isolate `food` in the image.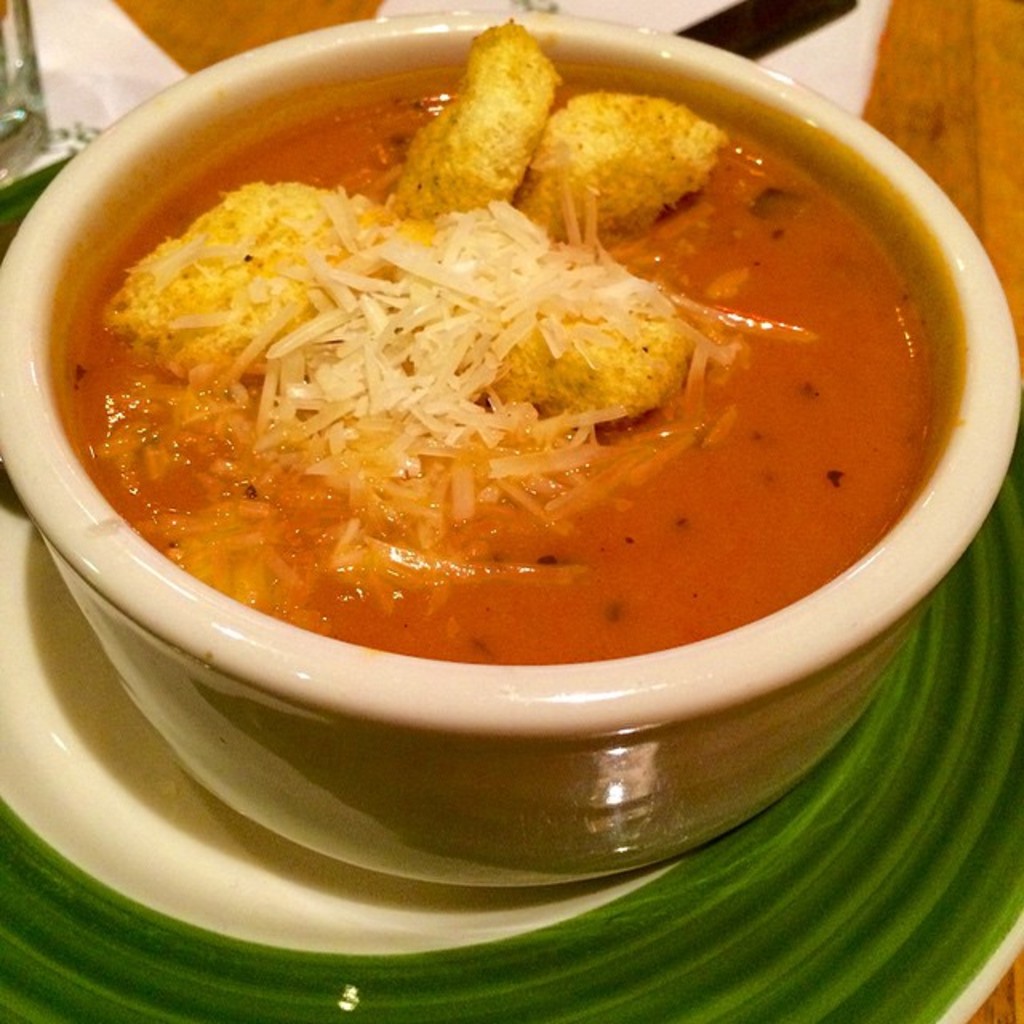
Isolated region: (459, 8, 558, 77).
